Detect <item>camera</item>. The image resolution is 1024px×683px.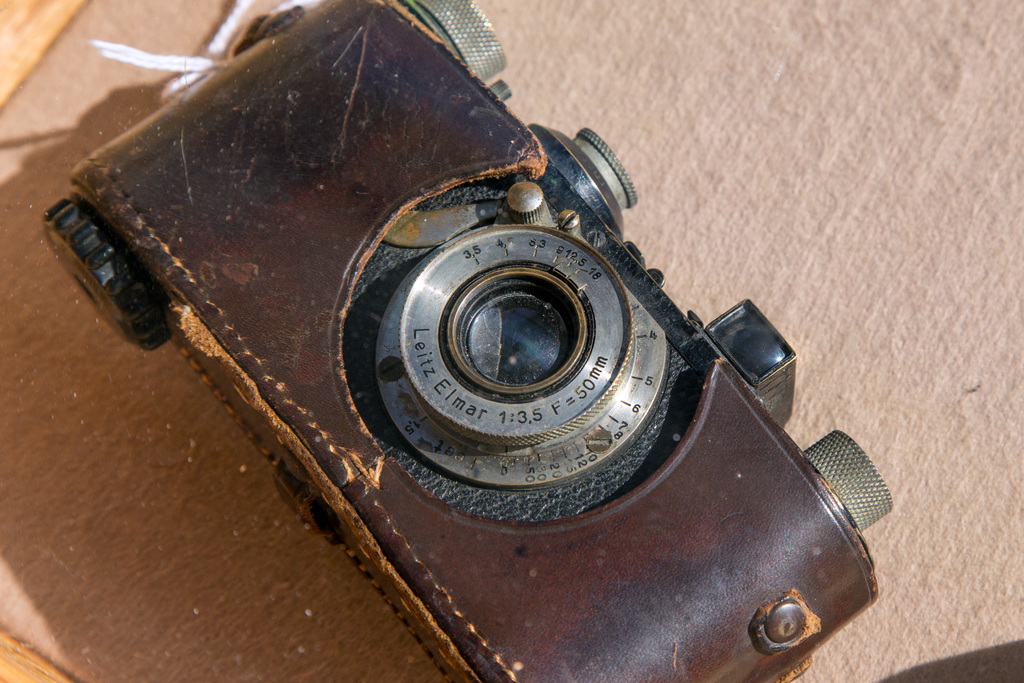
Rect(38, 0, 896, 682).
